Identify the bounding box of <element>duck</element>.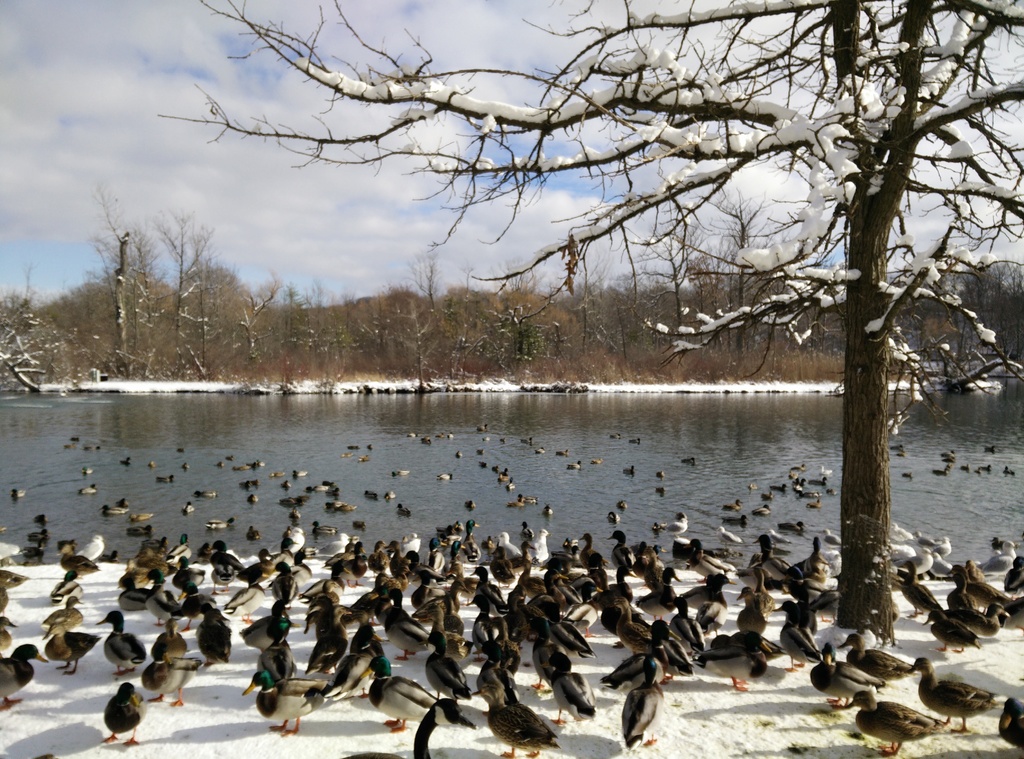
[477, 449, 486, 453].
